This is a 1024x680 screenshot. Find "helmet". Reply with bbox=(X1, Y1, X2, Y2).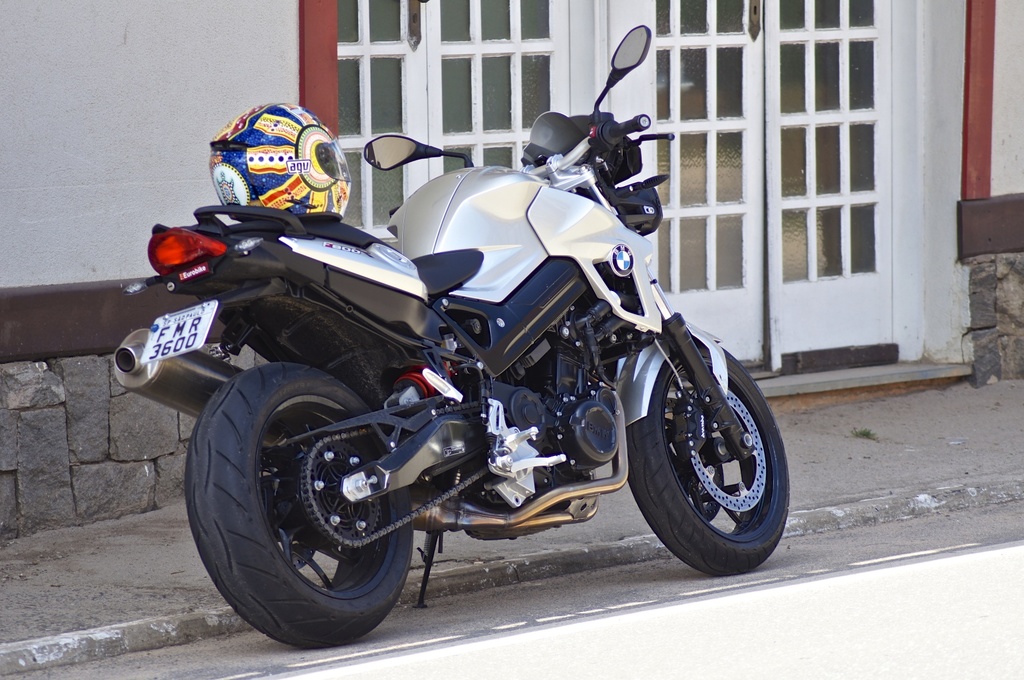
bbox=(204, 118, 364, 233).
